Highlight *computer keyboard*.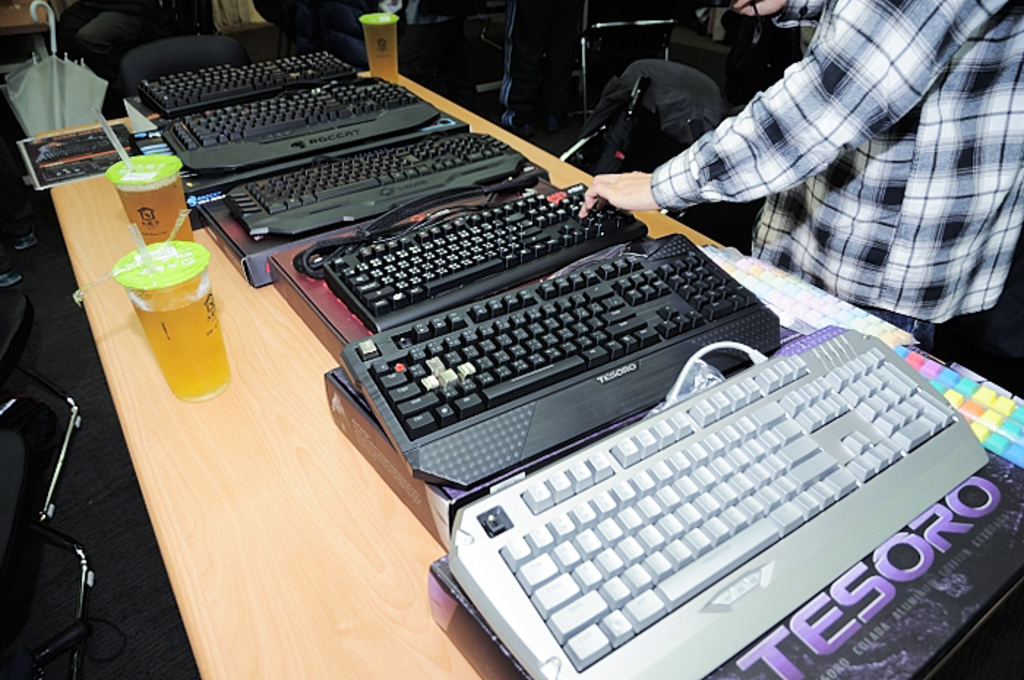
Highlighted region: select_region(338, 231, 778, 486).
